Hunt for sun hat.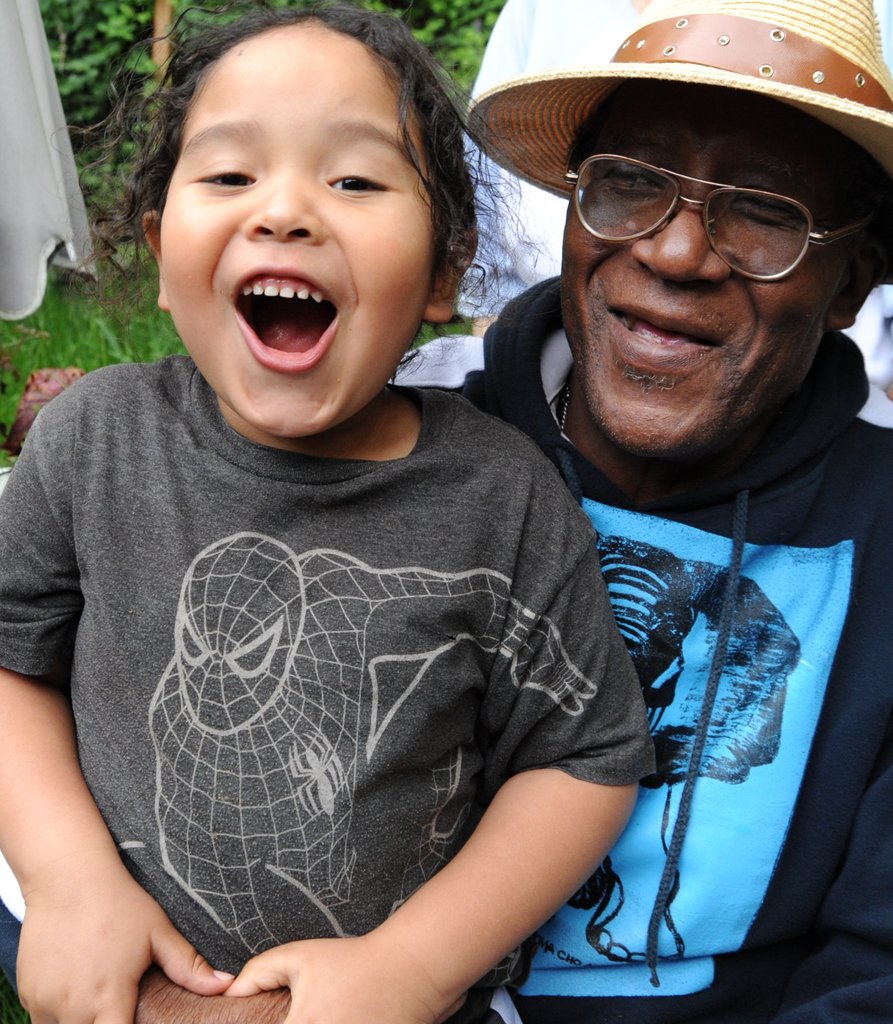
Hunted down at Rect(463, 0, 890, 298).
